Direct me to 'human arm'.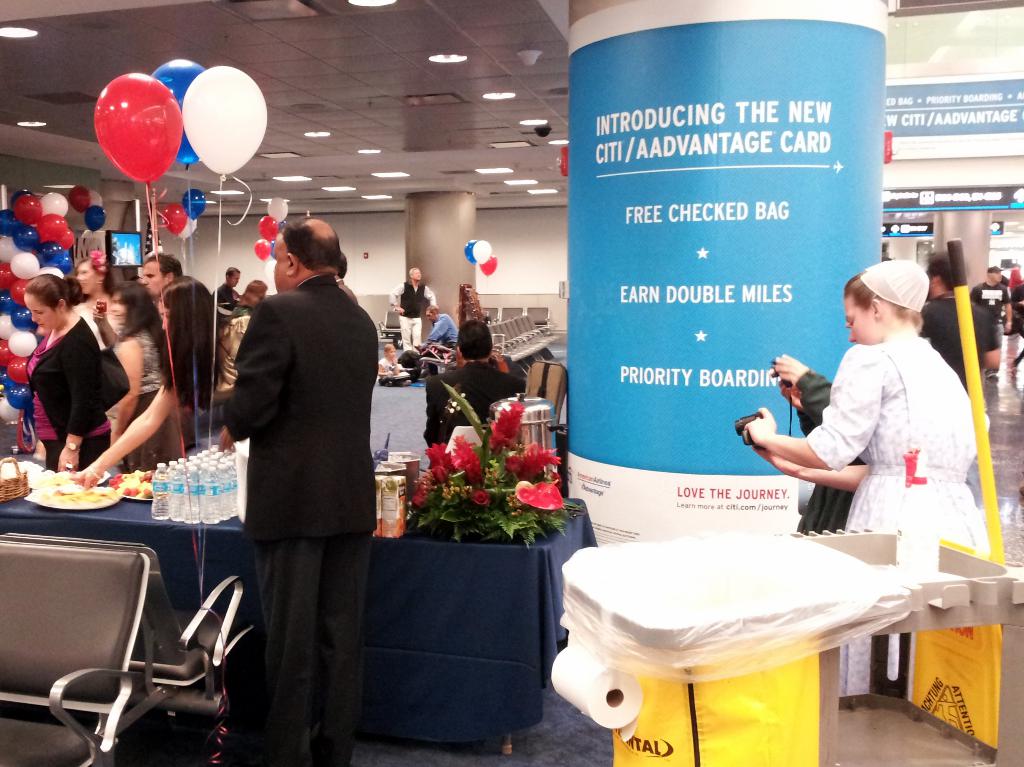
Direction: bbox=[743, 343, 883, 472].
